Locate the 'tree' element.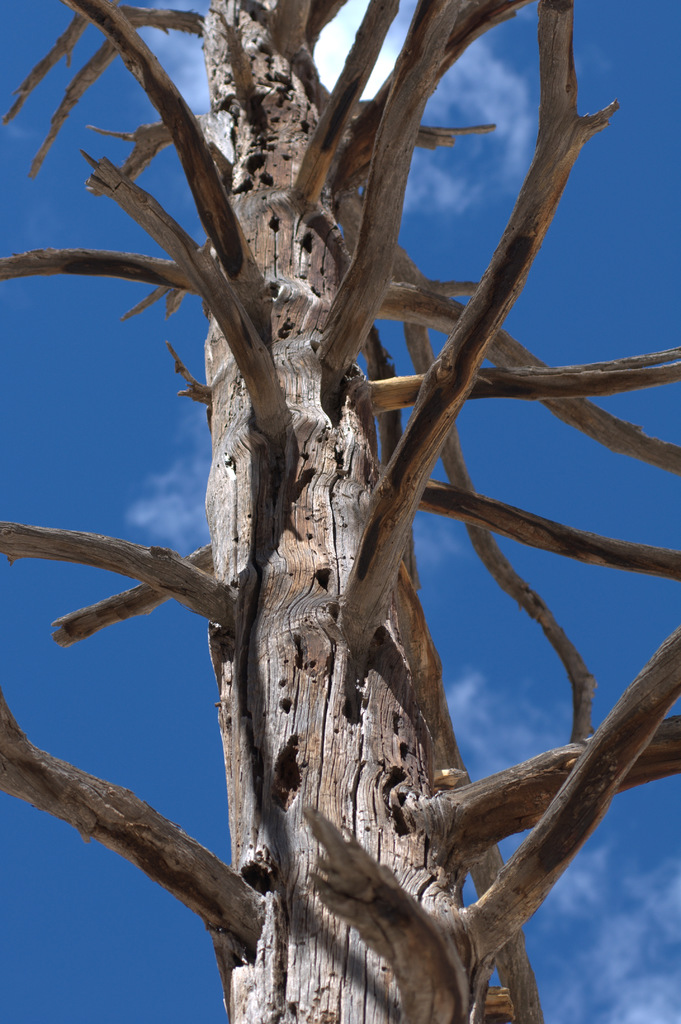
Element bbox: box(1, 0, 680, 1023).
